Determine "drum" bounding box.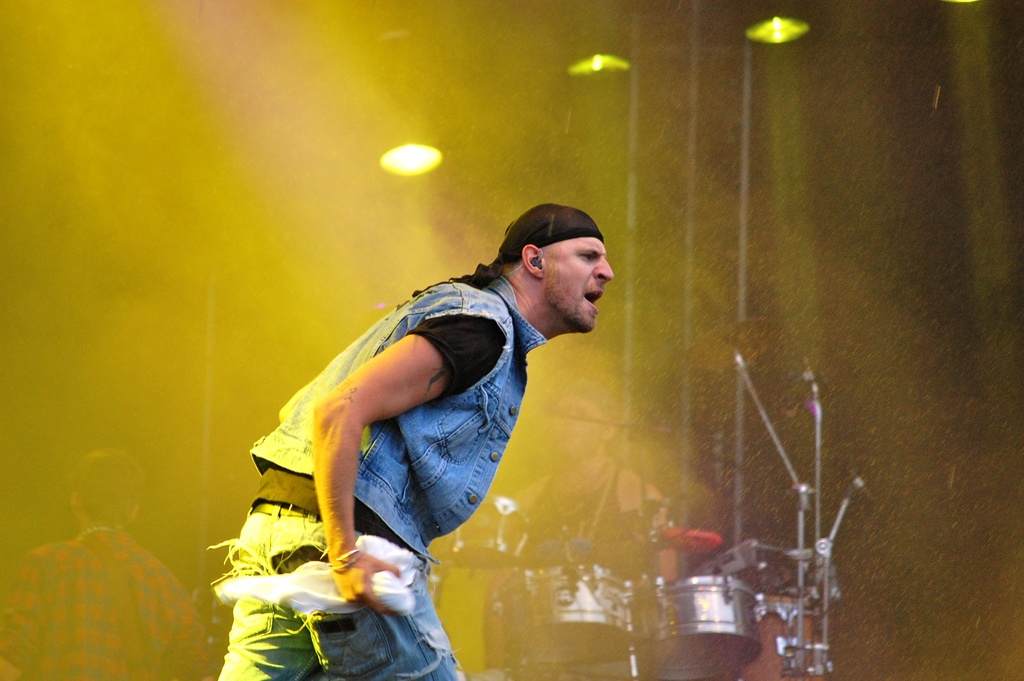
Determined: 654:583:762:680.
